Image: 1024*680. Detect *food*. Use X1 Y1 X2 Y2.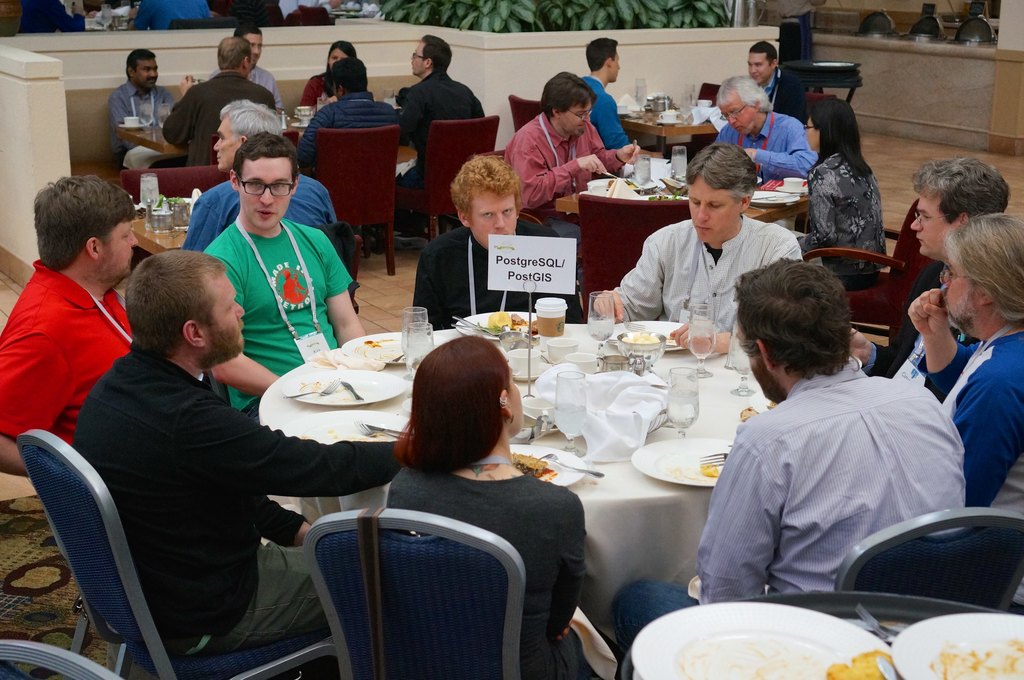
824 649 895 679.
